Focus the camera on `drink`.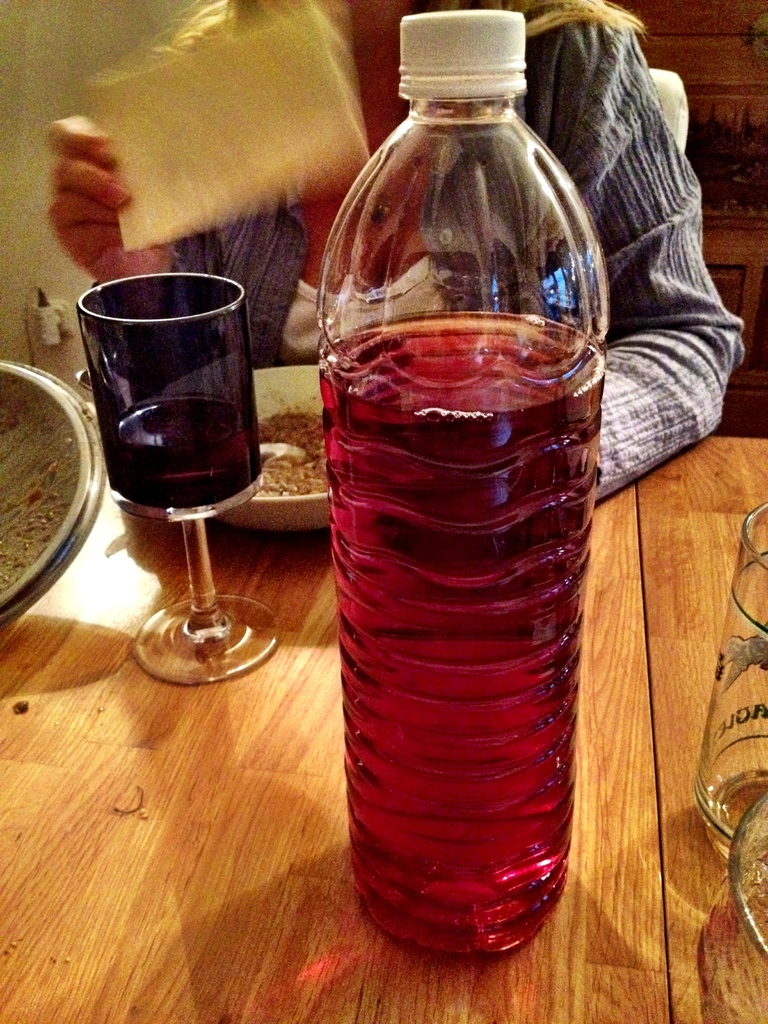
Focus region: crop(323, 312, 575, 958).
